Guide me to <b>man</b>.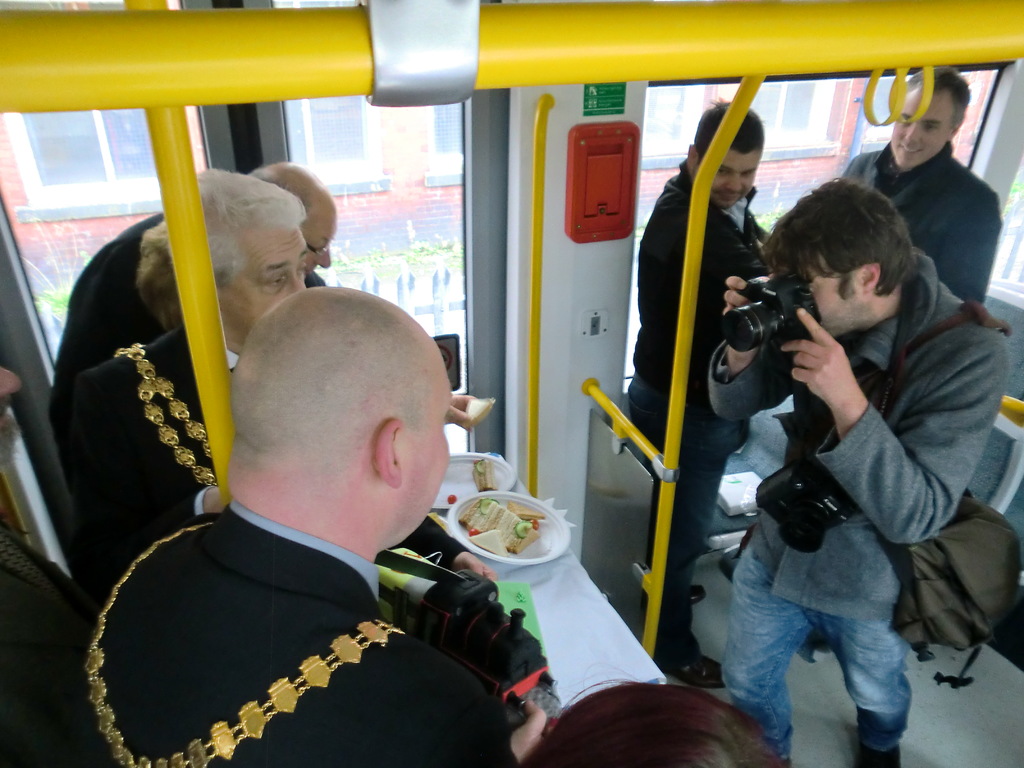
Guidance: (left=52, top=166, right=314, bottom=652).
